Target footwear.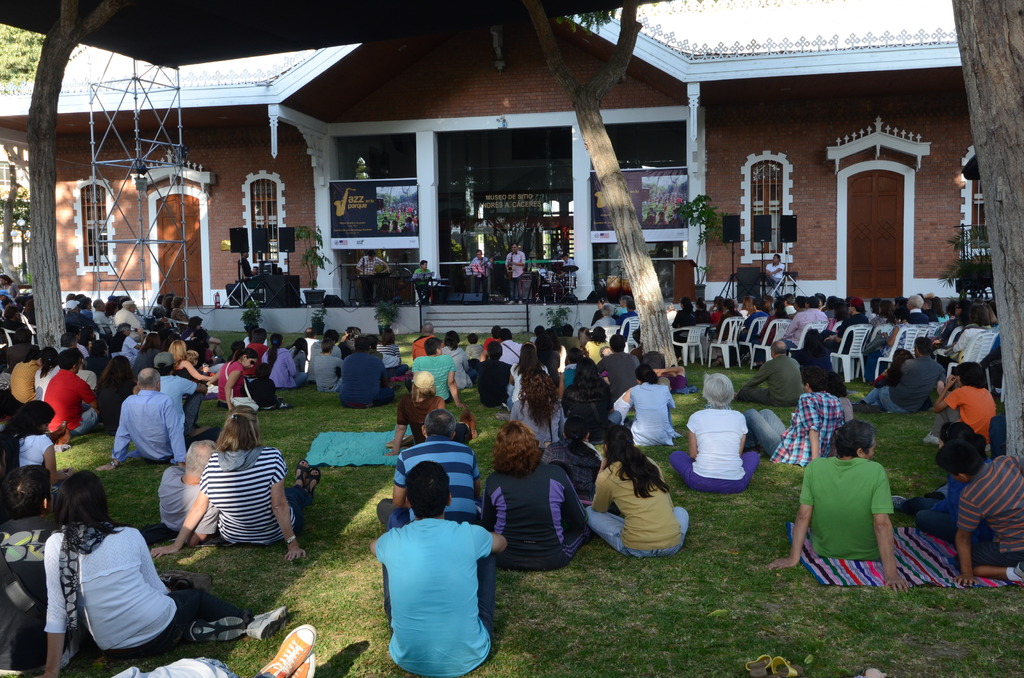
Target region: bbox=(925, 432, 938, 440).
